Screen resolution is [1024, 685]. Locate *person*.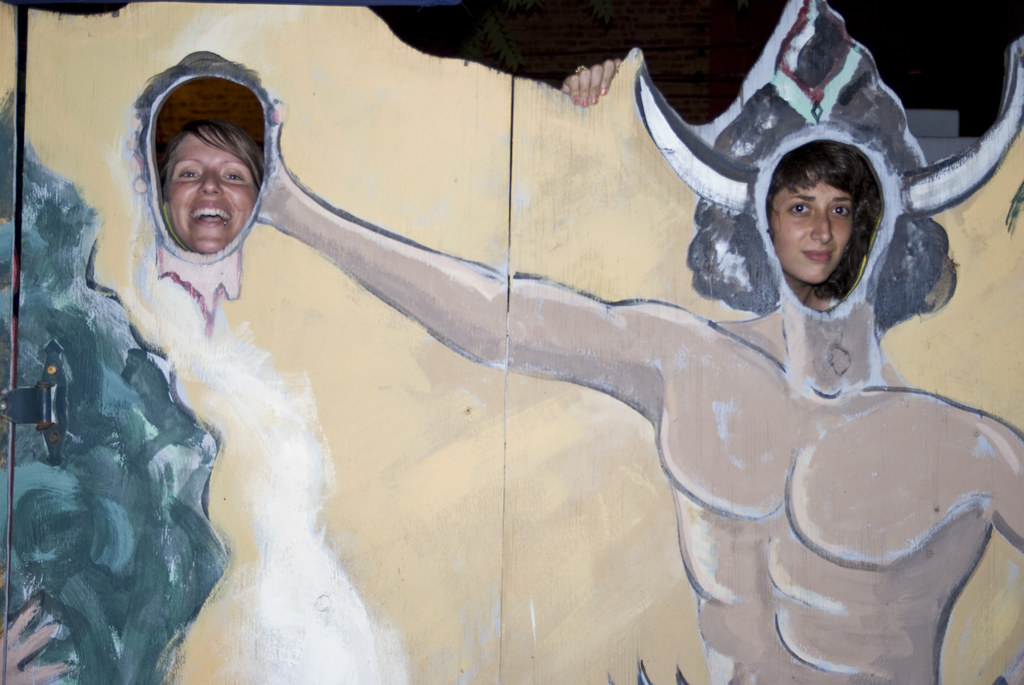
select_region(160, 121, 273, 255).
